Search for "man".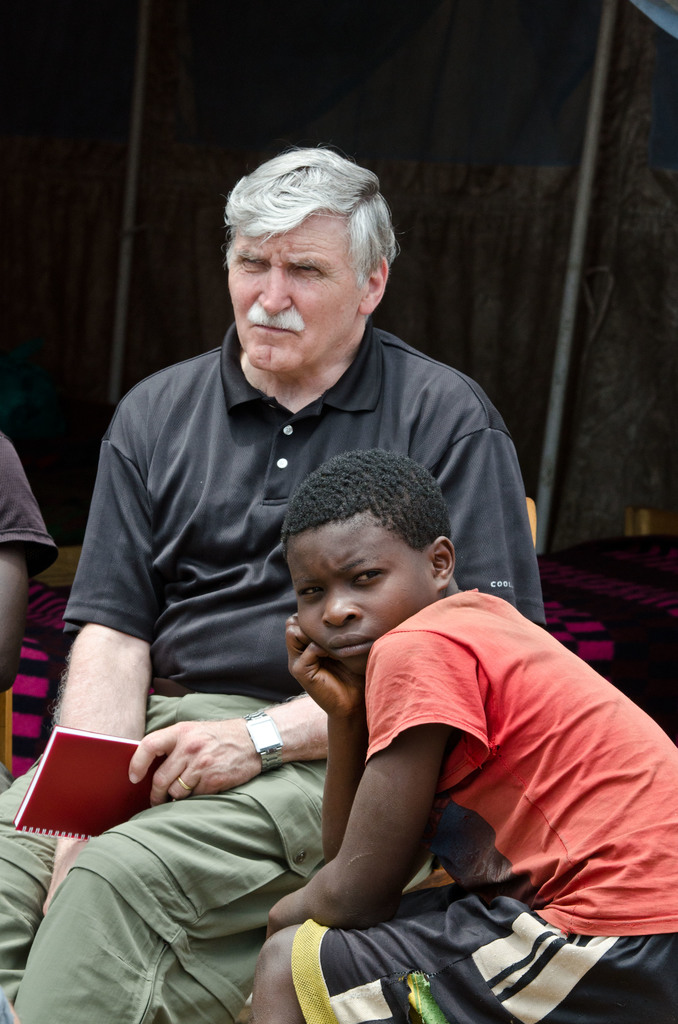
Found at l=0, t=145, r=561, b=1023.
